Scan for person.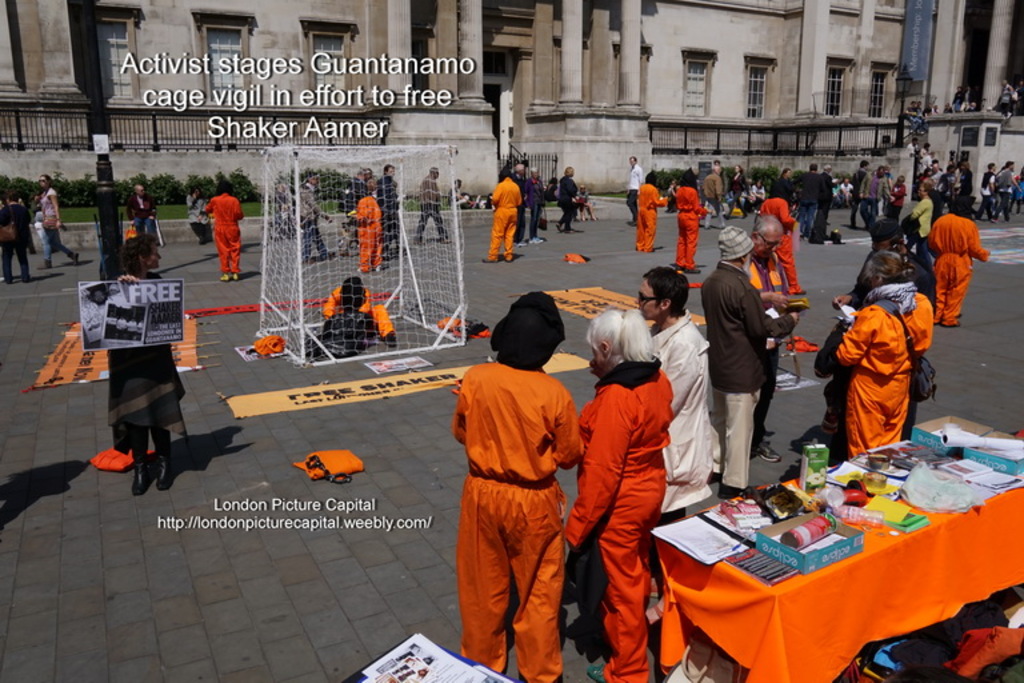
Scan result: l=752, t=200, r=803, b=313.
